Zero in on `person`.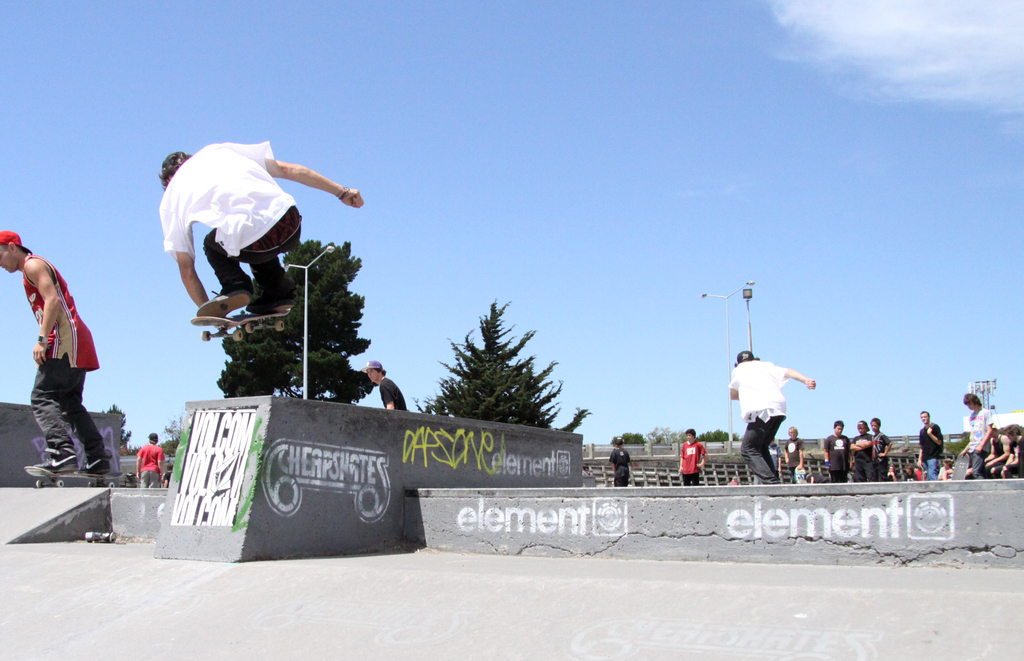
Zeroed in: region(18, 233, 100, 501).
